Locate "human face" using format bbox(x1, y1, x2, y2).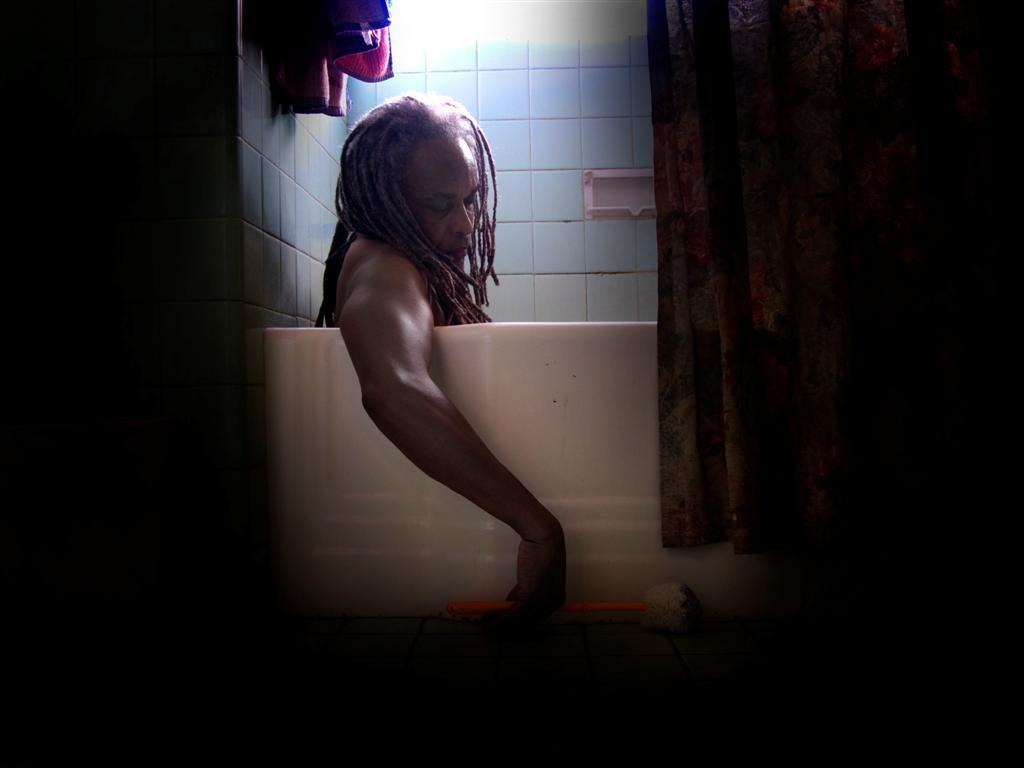
bbox(398, 137, 482, 266).
